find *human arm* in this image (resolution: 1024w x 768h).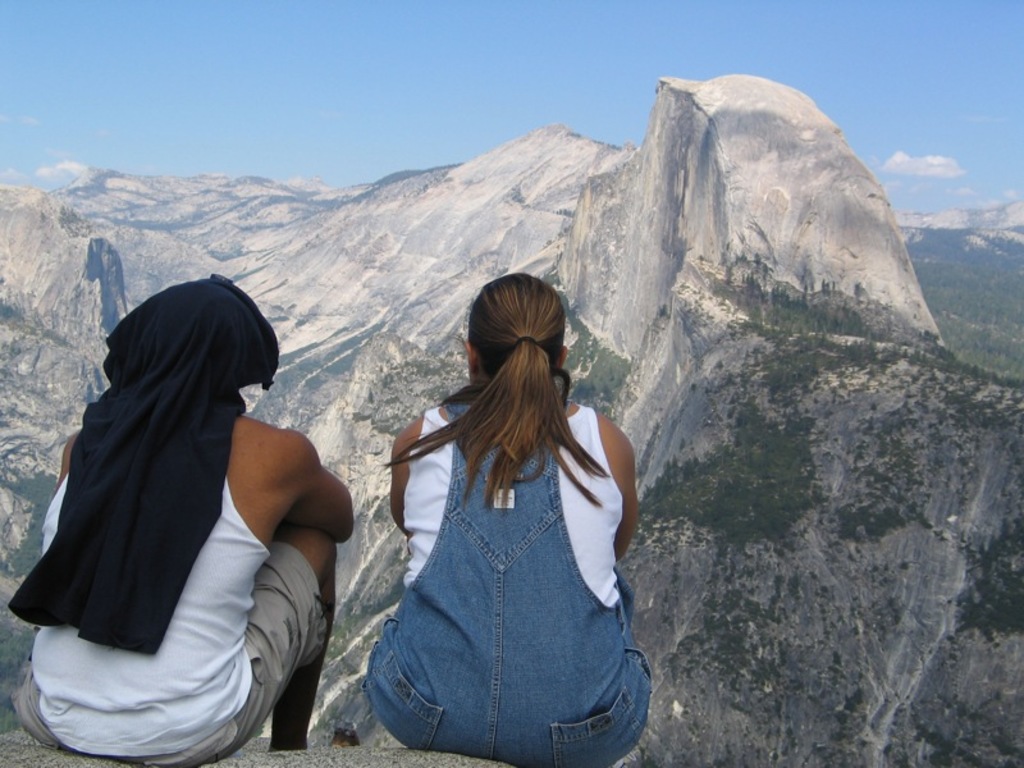
x1=40 y1=419 x2=91 y2=512.
